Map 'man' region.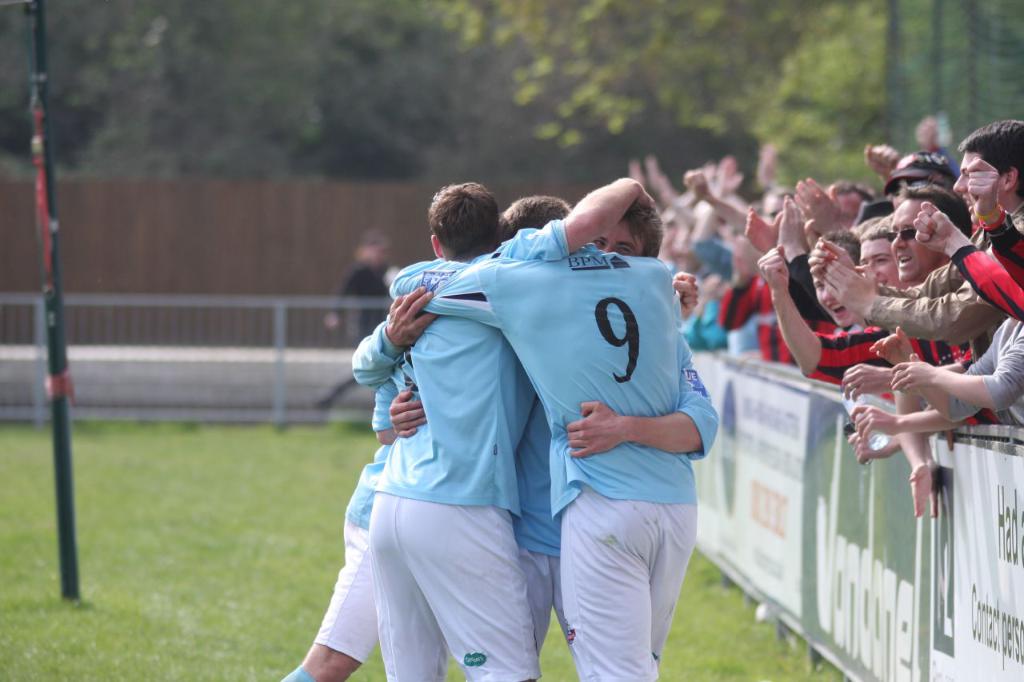
Mapped to 811 225 864 326.
